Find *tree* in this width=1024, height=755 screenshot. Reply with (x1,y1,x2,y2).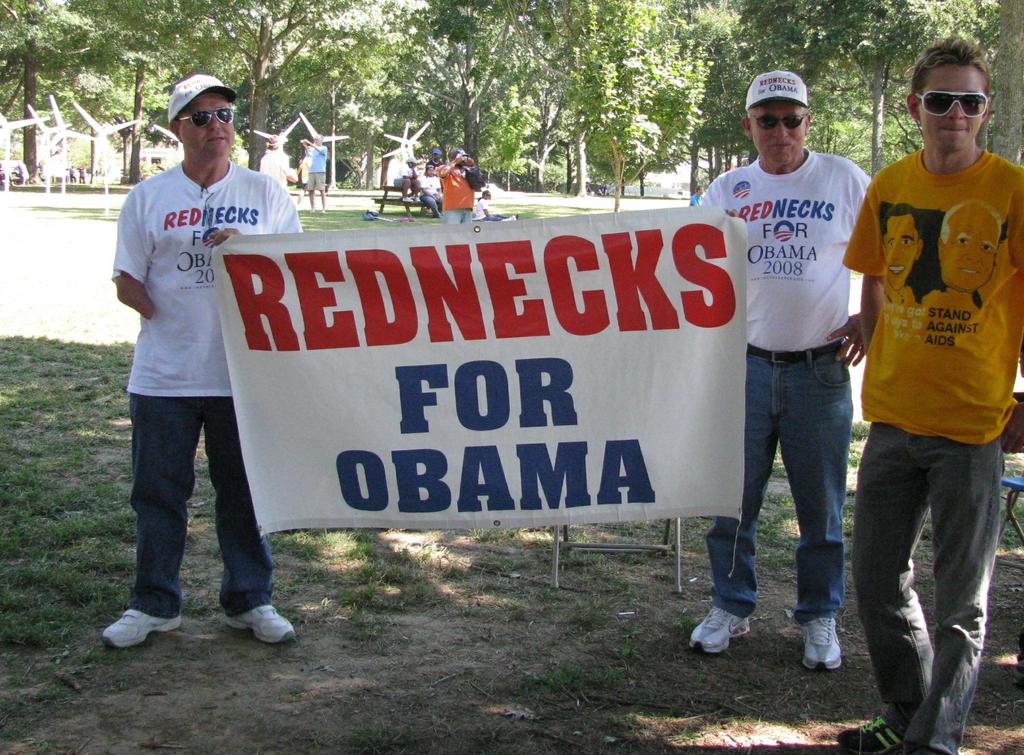
(63,0,206,181).
